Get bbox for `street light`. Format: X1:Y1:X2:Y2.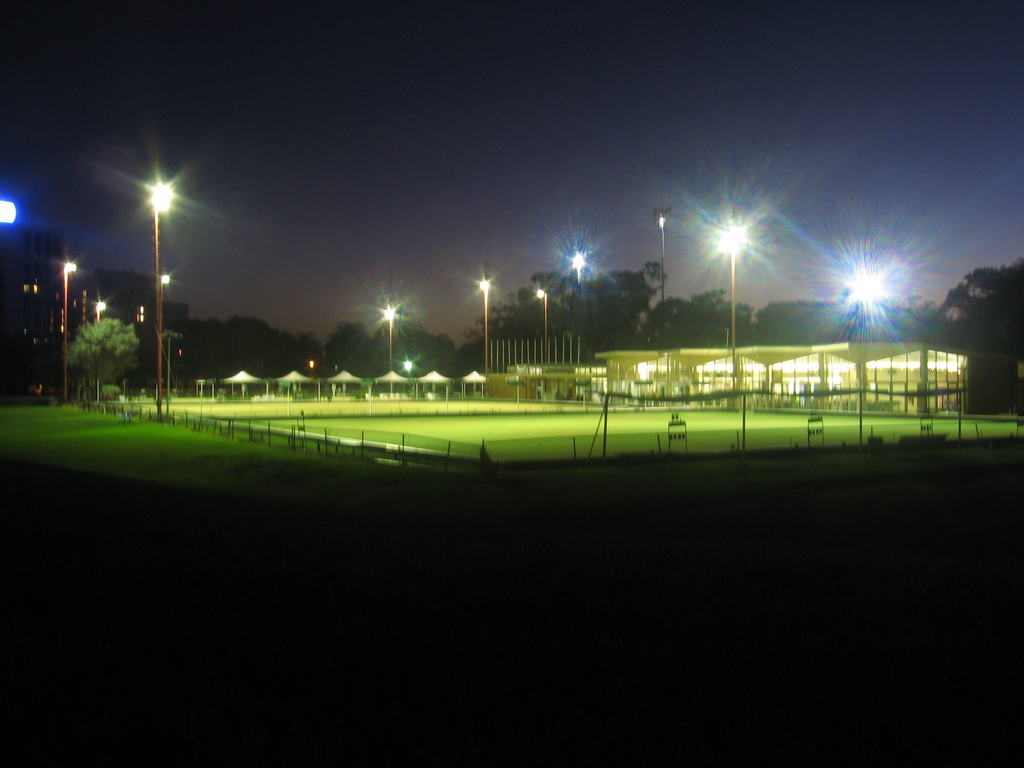
152:177:175:413.
